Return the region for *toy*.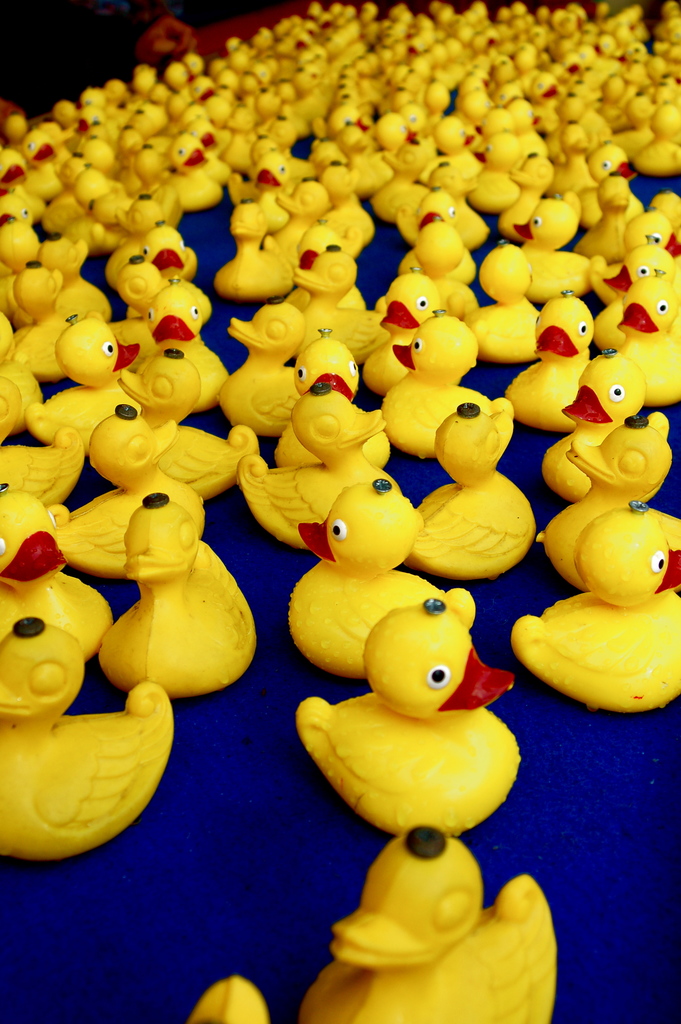
box=[420, 219, 480, 315].
